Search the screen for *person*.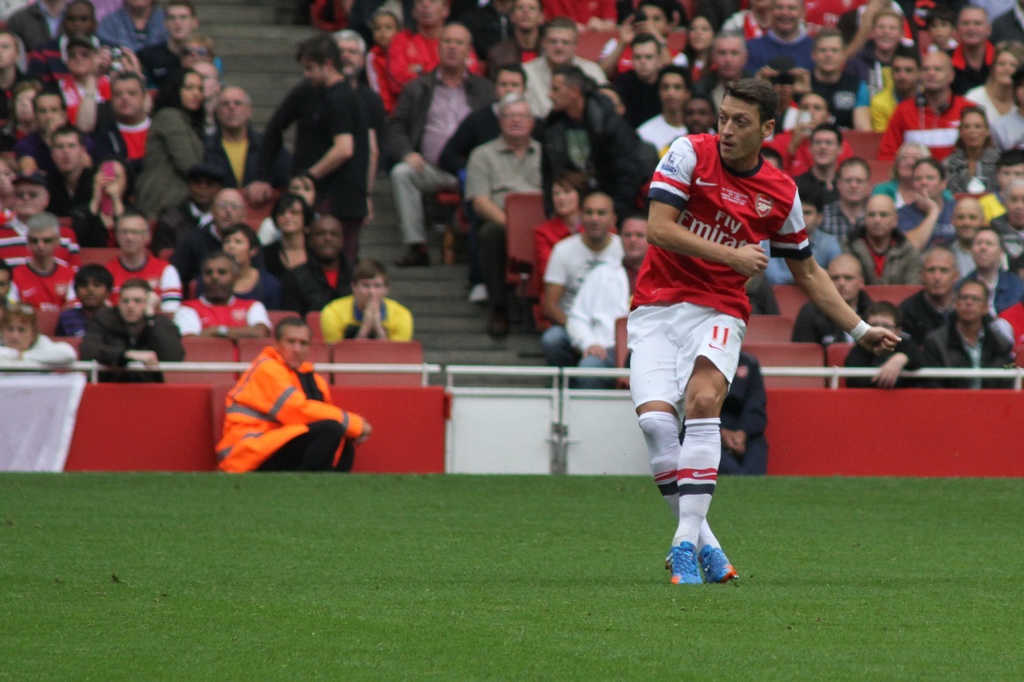
Found at {"left": 104, "top": 212, "right": 186, "bottom": 313}.
